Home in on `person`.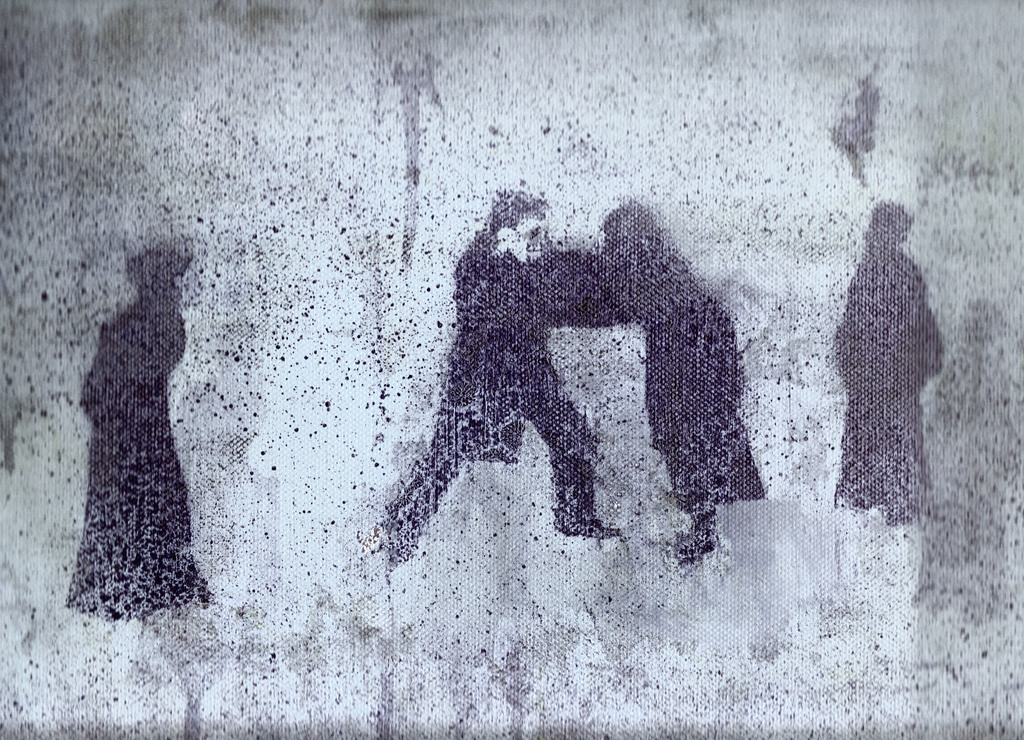
Homed in at l=838, t=194, r=949, b=520.
